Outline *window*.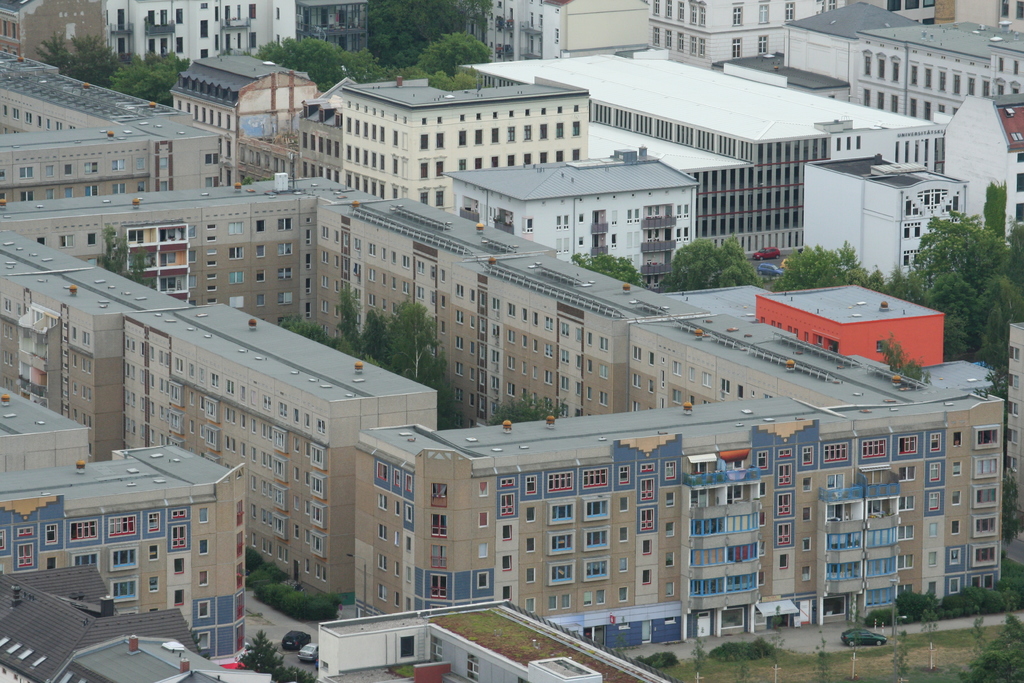
Outline: {"left": 617, "top": 587, "right": 630, "bottom": 599}.
